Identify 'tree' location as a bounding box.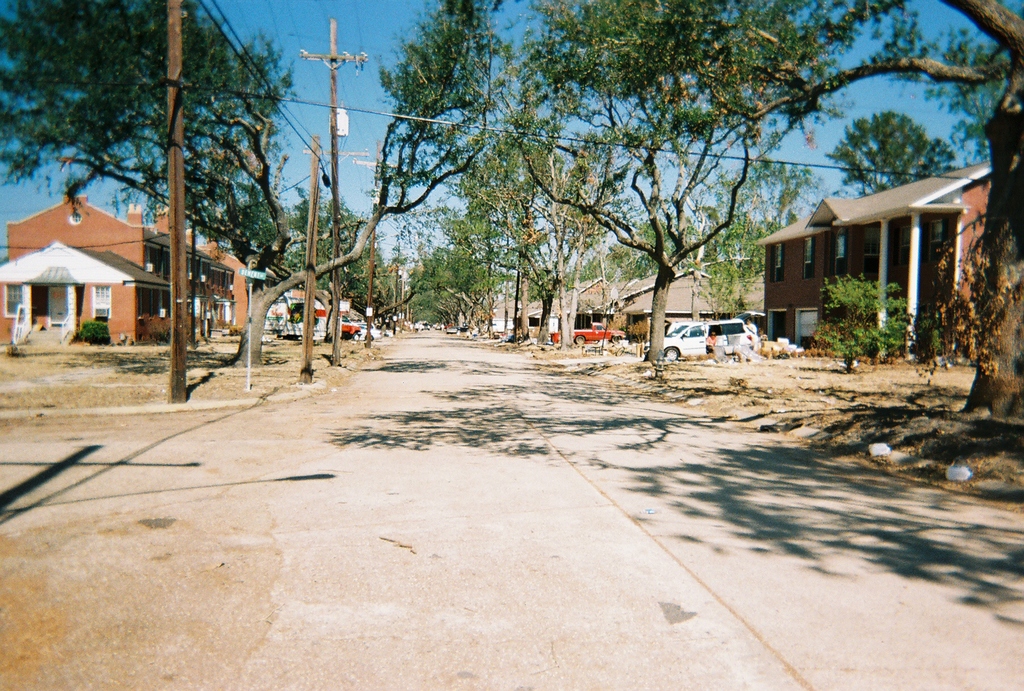
<bbox>0, 0, 497, 370</bbox>.
